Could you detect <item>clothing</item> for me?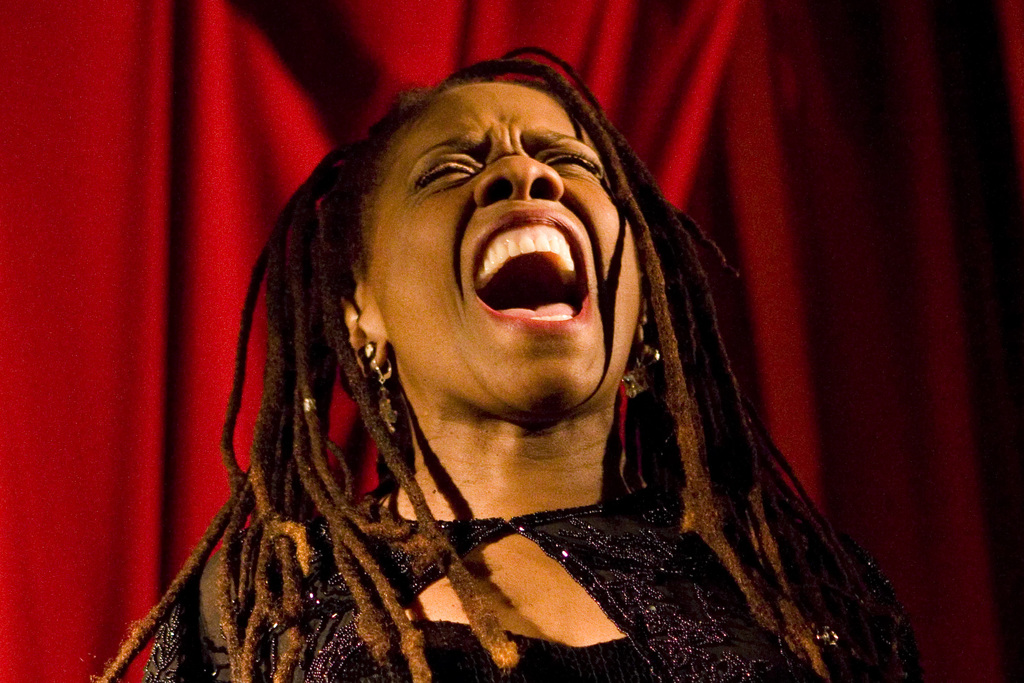
Detection result: (143,466,930,682).
